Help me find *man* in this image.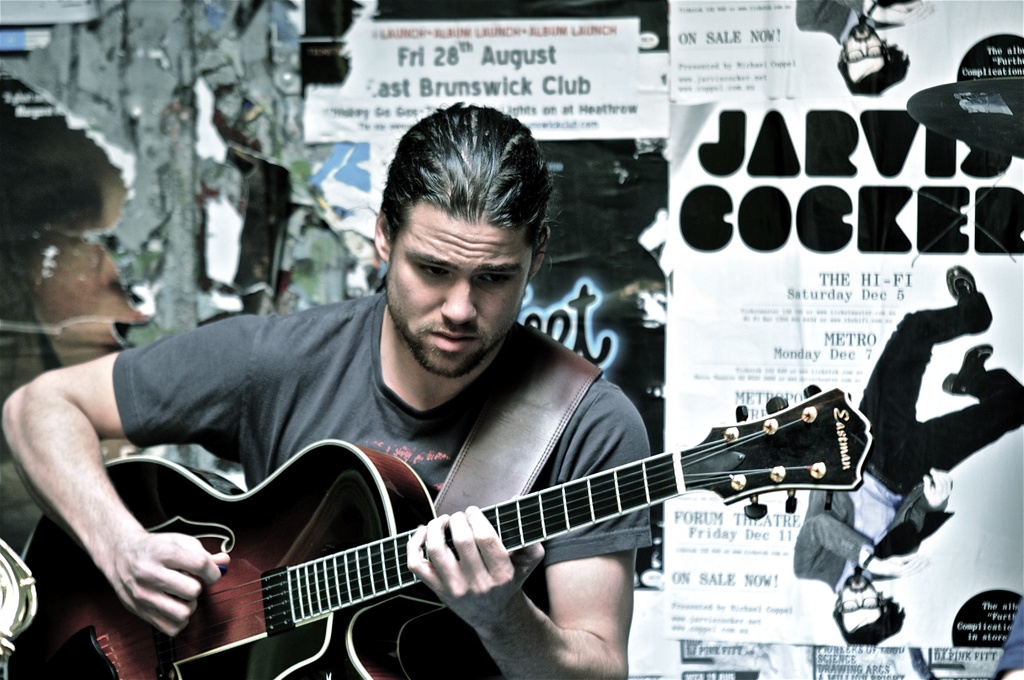
Found it: box=[825, 243, 1007, 642].
